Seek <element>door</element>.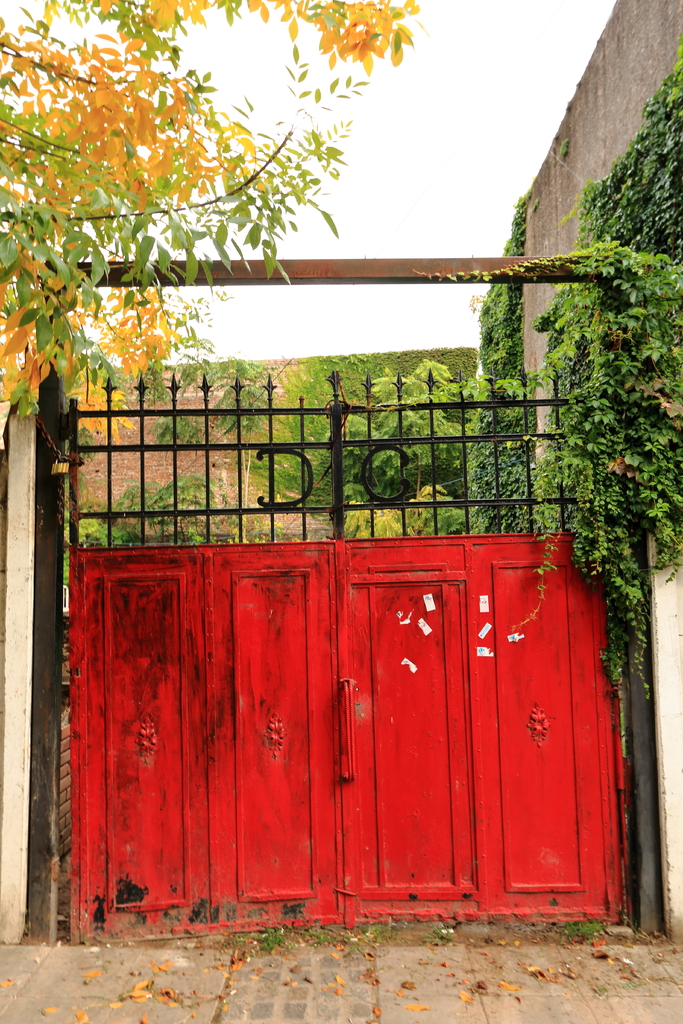
x1=24 y1=516 x2=629 y2=911.
